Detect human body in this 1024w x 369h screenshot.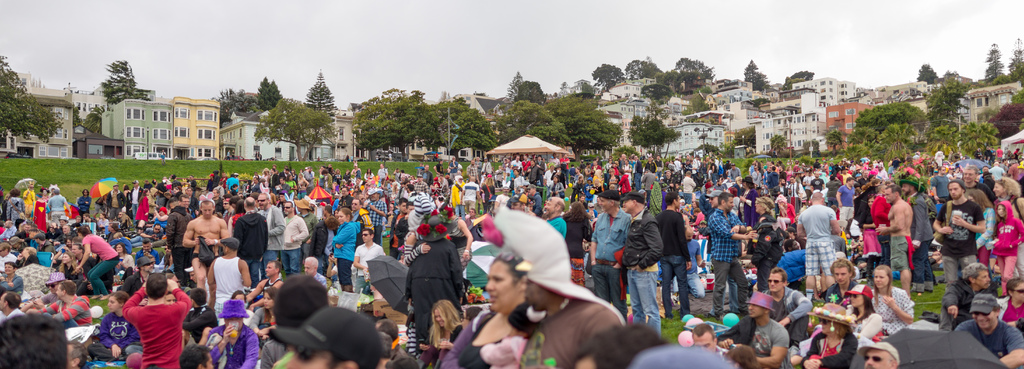
Detection: x1=890 y1=159 x2=900 y2=169.
